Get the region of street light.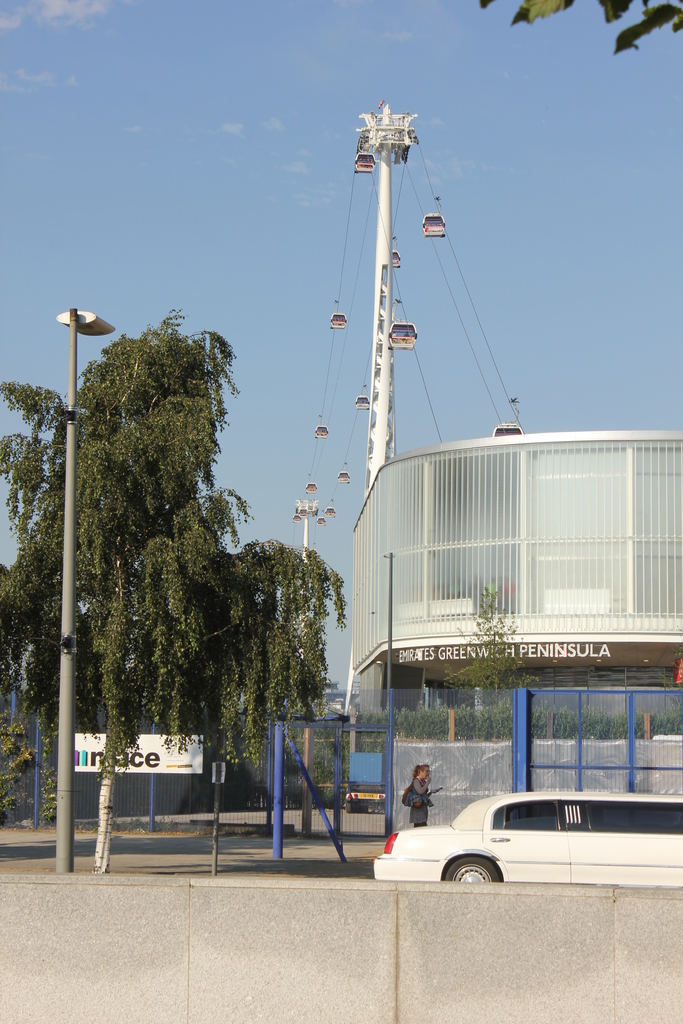
[left=53, top=303, right=117, bottom=869].
